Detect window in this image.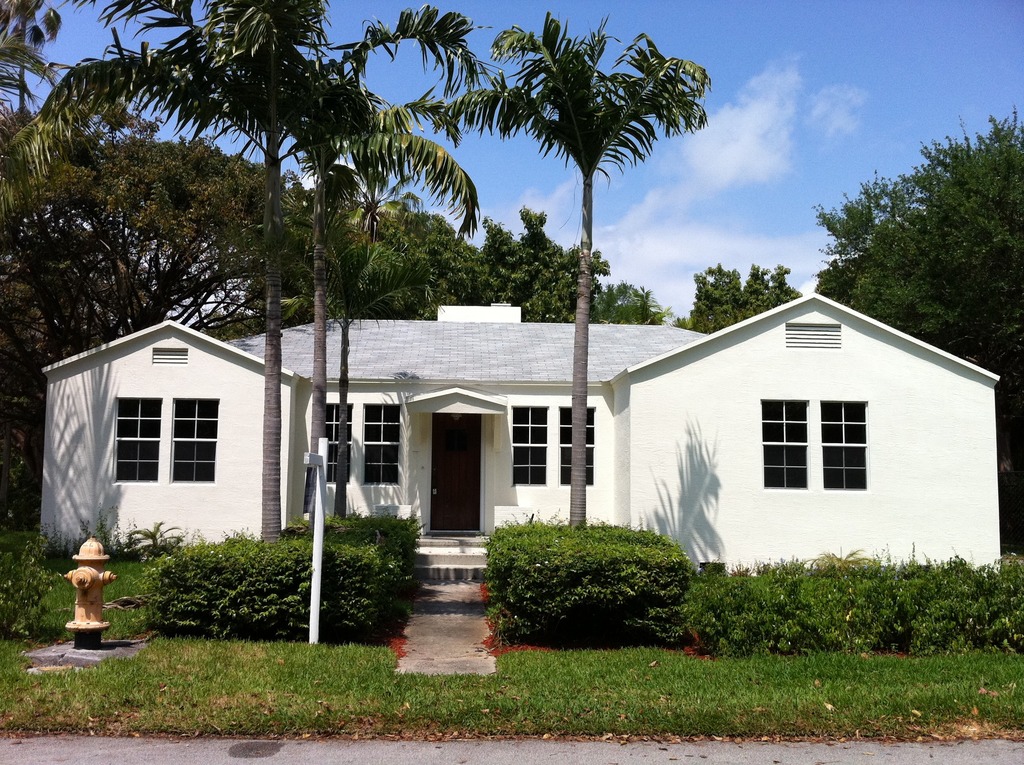
Detection: bbox=(824, 401, 871, 491).
